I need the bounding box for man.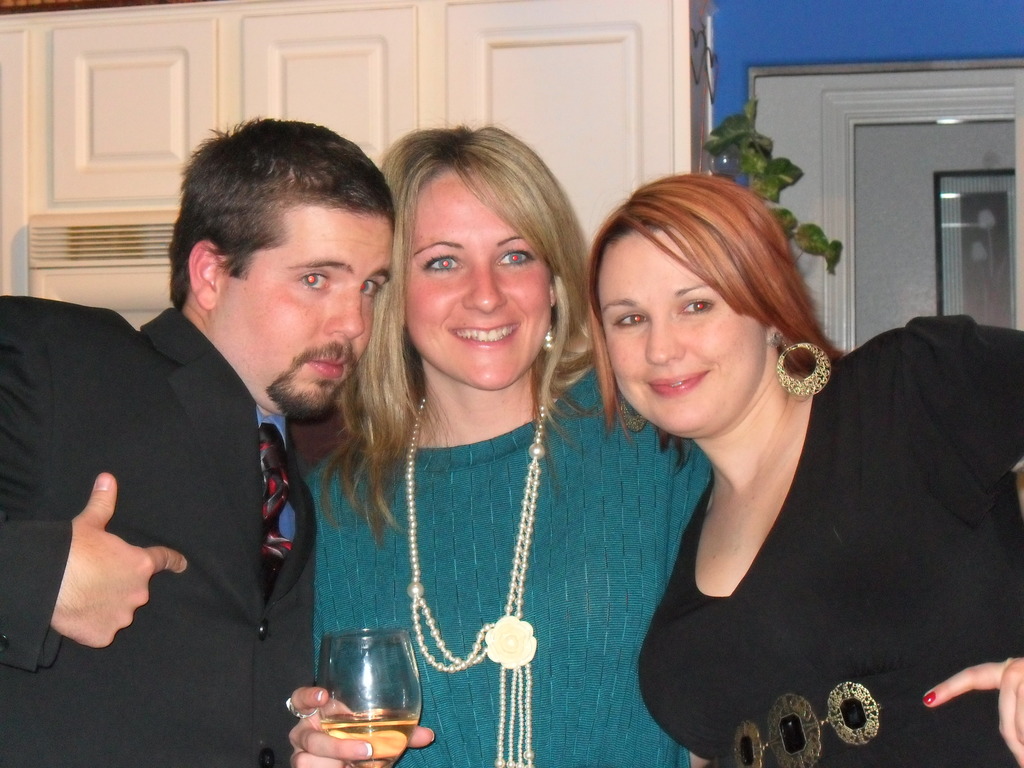
Here it is: {"left": 13, "top": 144, "right": 442, "bottom": 709}.
